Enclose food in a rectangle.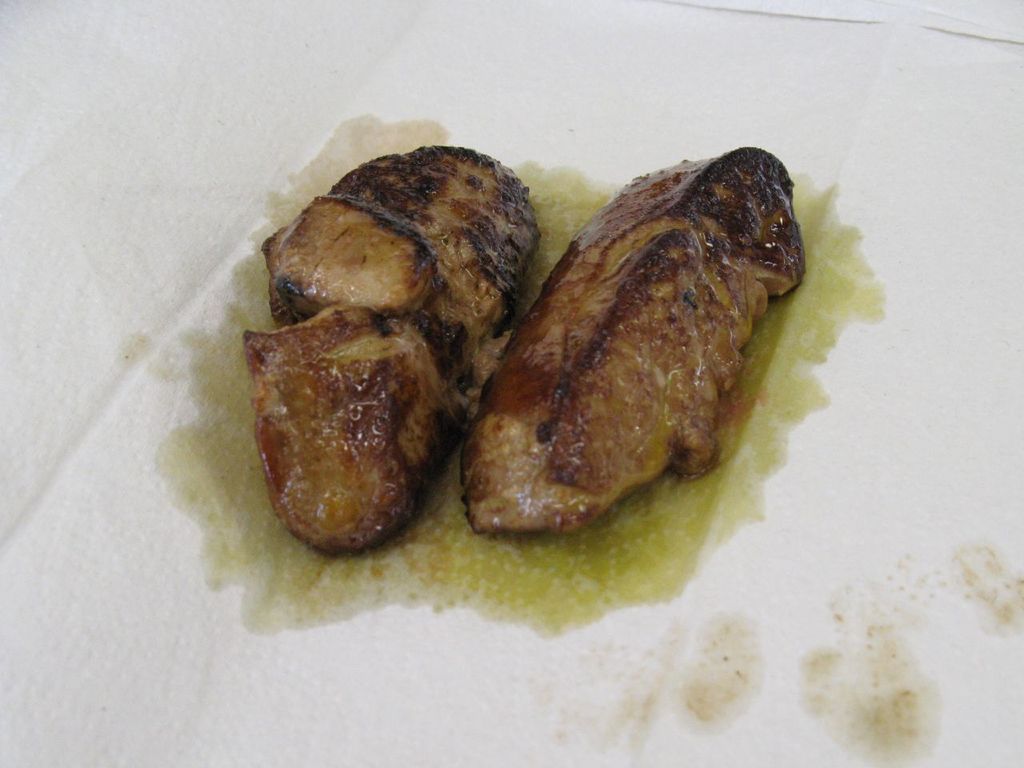
[x1=219, y1=310, x2=453, y2=561].
